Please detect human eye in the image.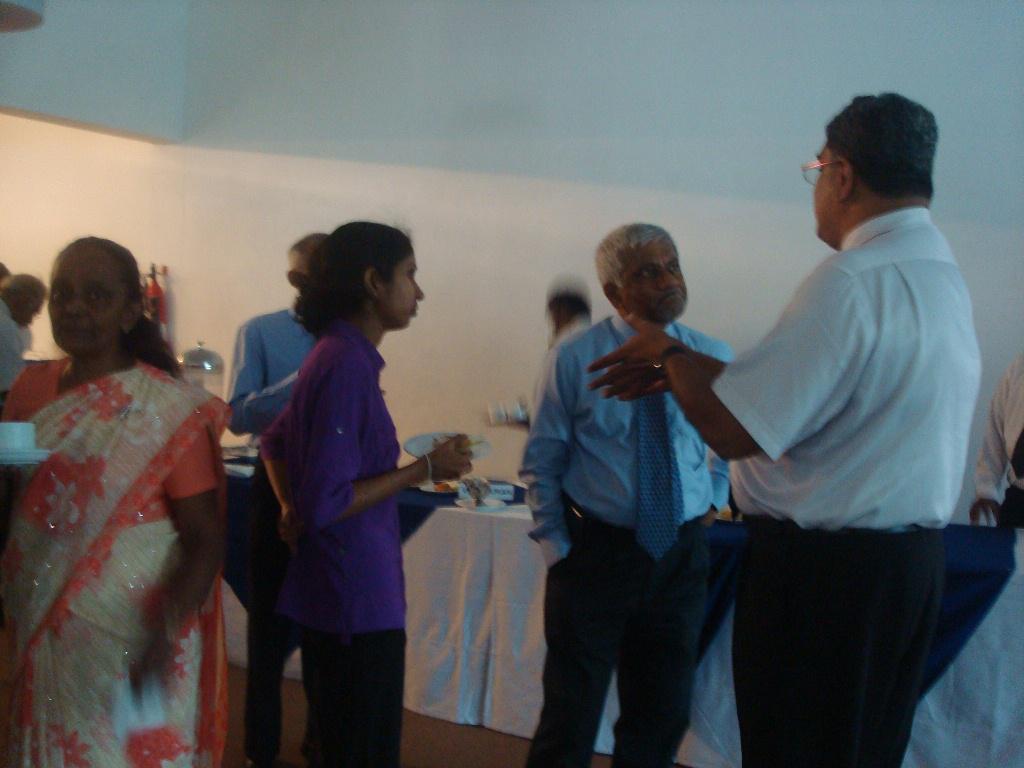
region(81, 290, 110, 304).
